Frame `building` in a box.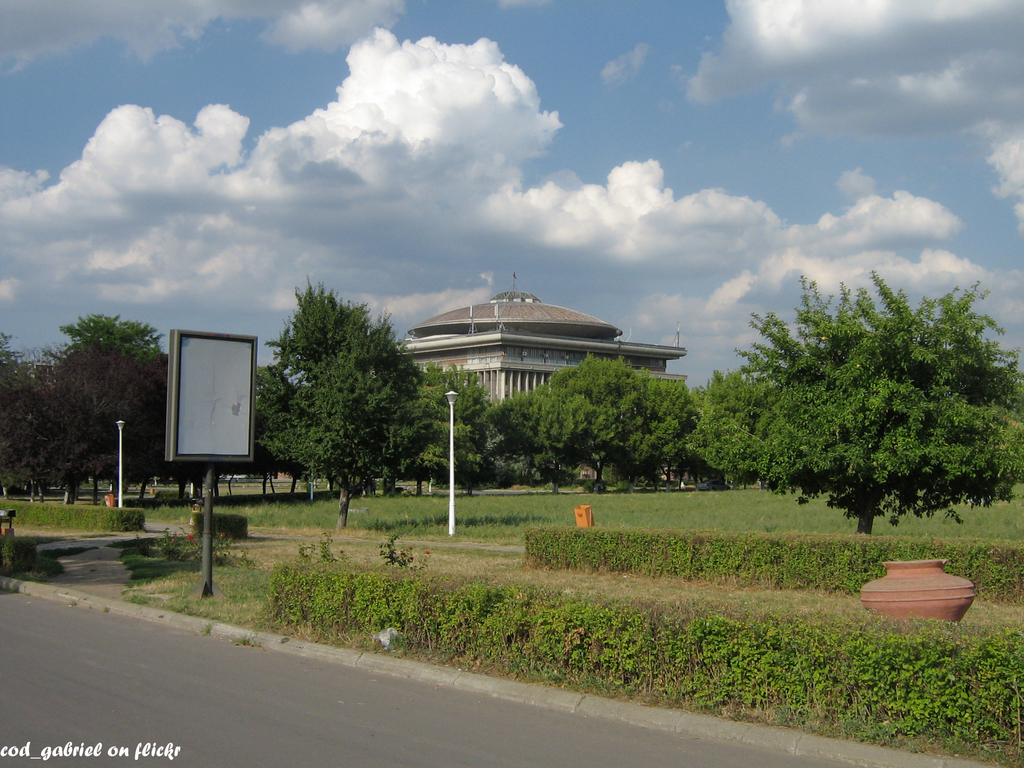
(x1=390, y1=271, x2=684, y2=478).
